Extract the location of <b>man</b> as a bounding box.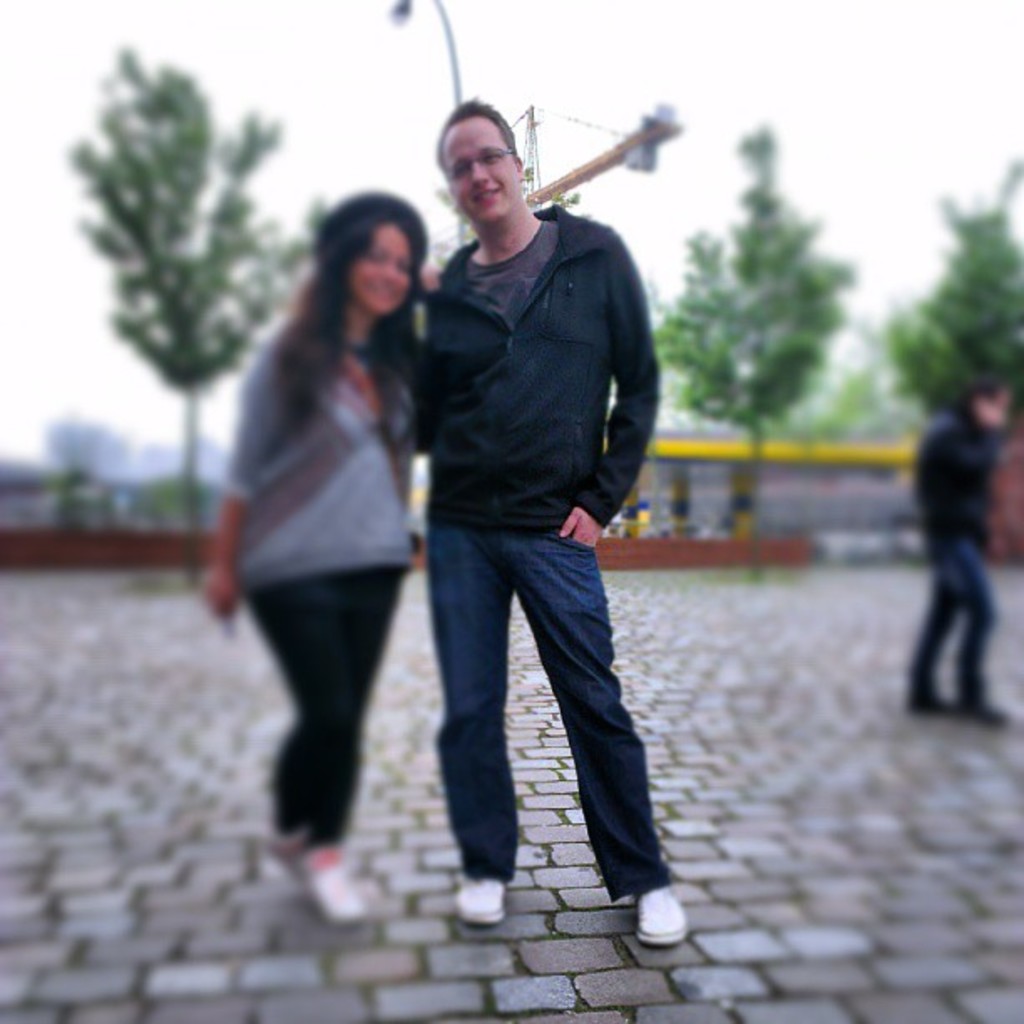
bbox(407, 90, 688, 945).
